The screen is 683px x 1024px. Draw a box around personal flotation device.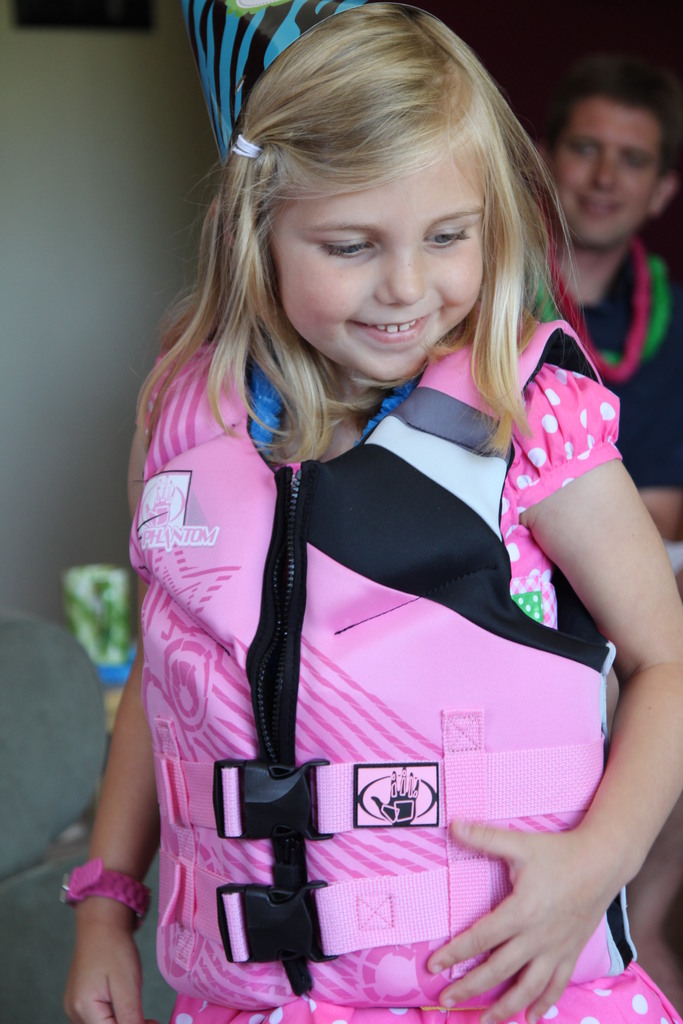
bbox(520, 235, 682, 387).
